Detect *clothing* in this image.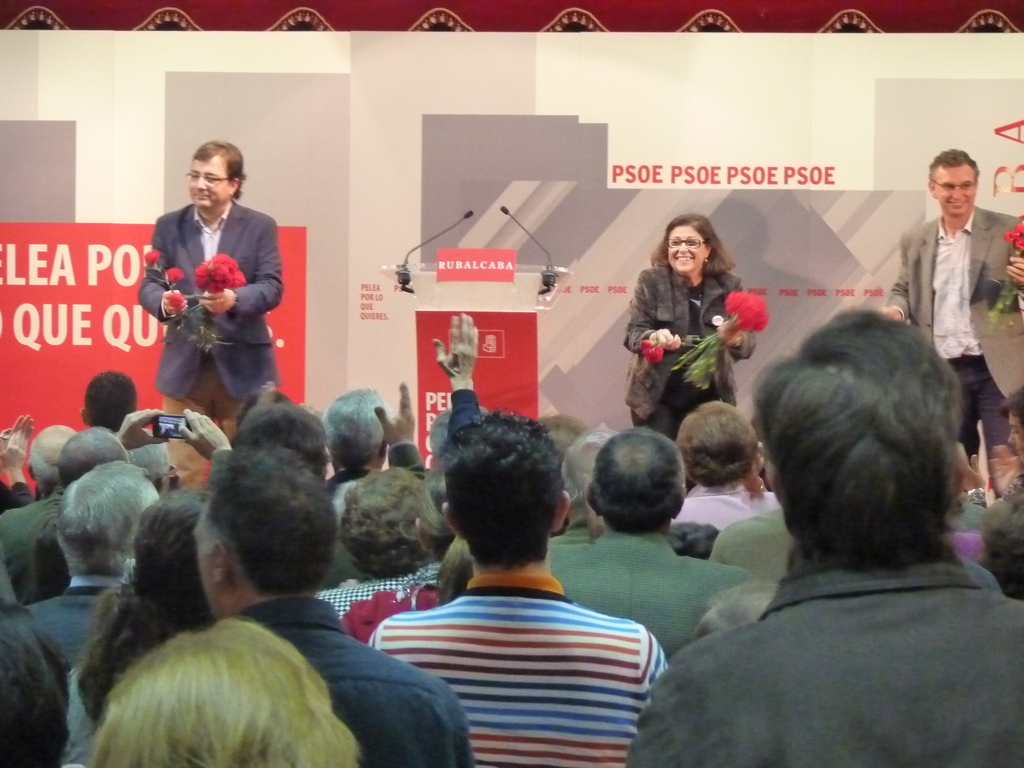
Detection: BBox(238, 595, 467, 767).
